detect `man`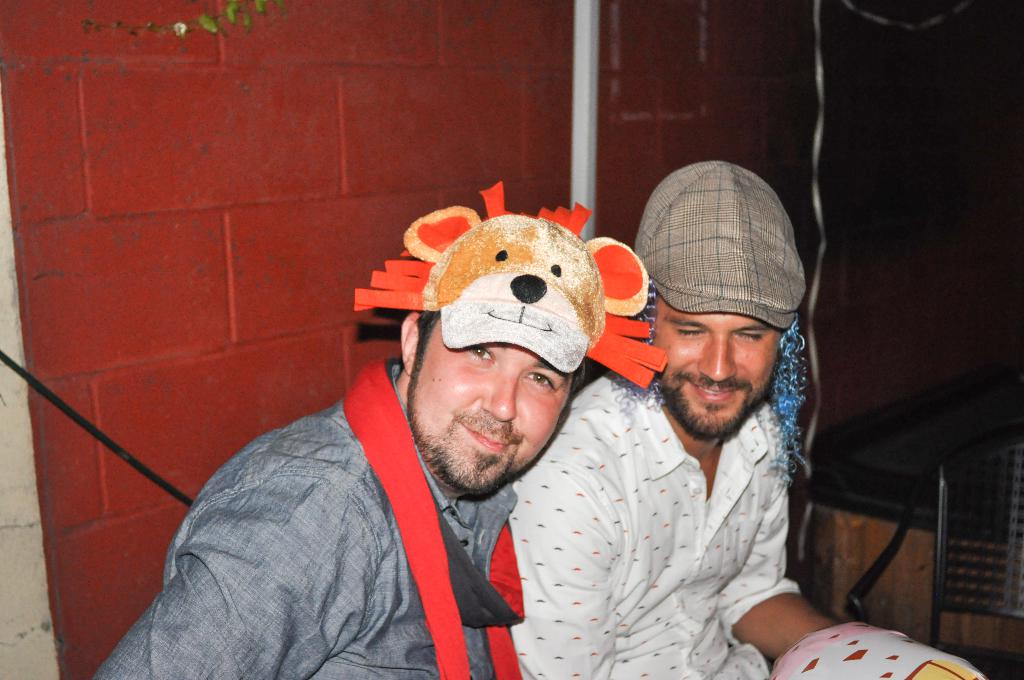
l=514, t=161, r=845, b=679
